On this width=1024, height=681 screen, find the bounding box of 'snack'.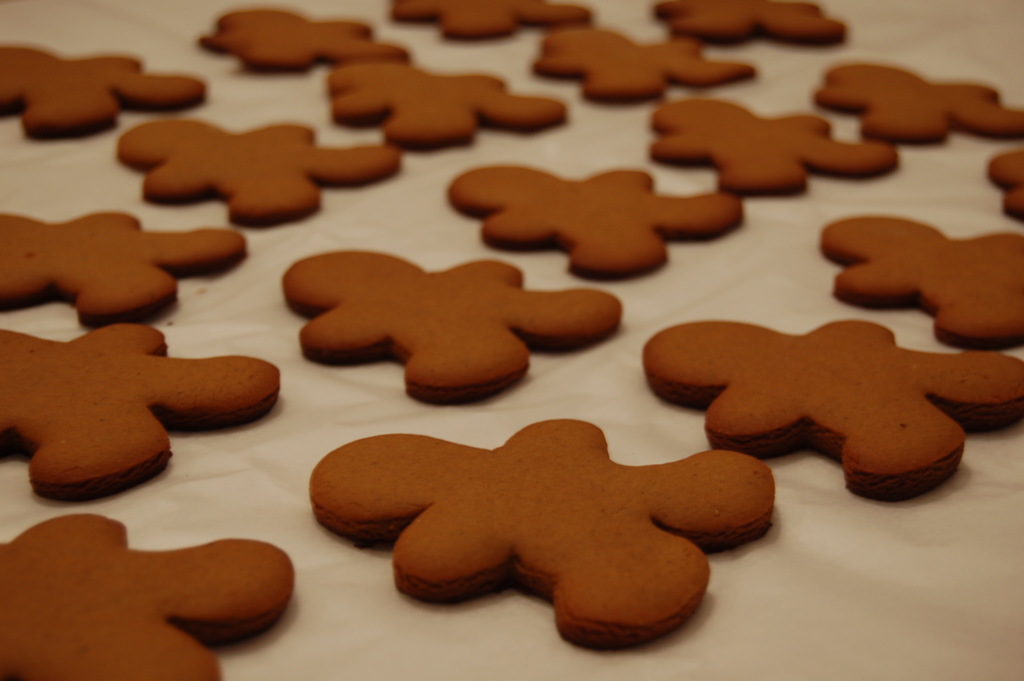
Bounding box: 641,321,1023,500.
